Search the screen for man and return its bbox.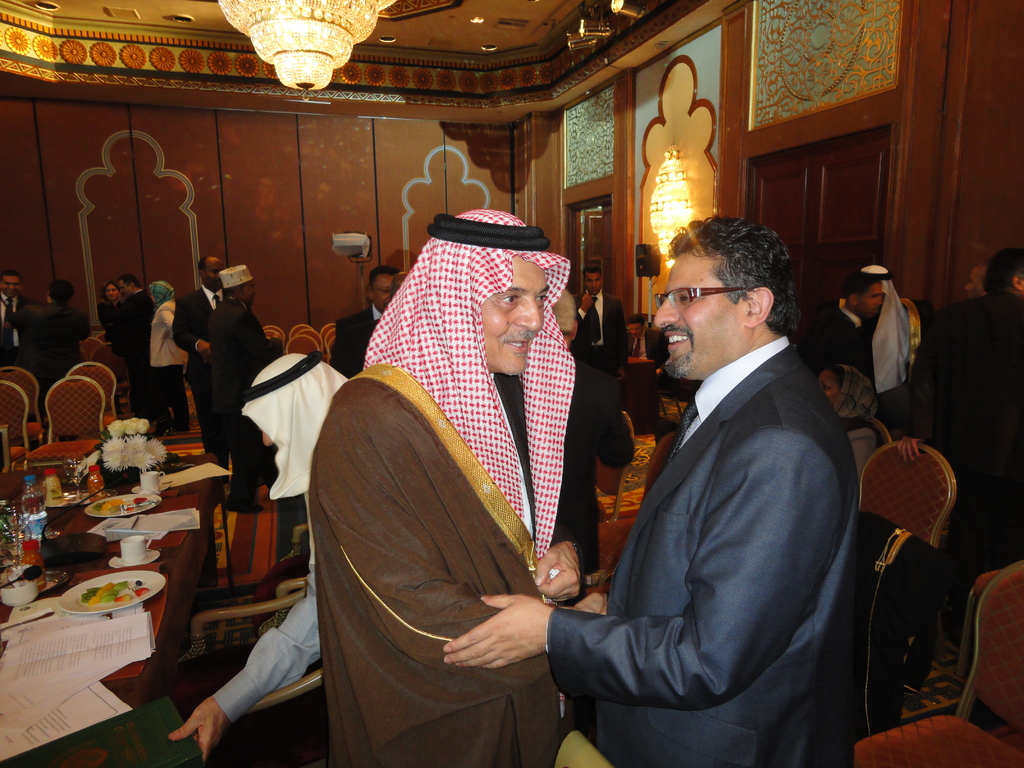
Found: rect(307, 204, 577, 767).
